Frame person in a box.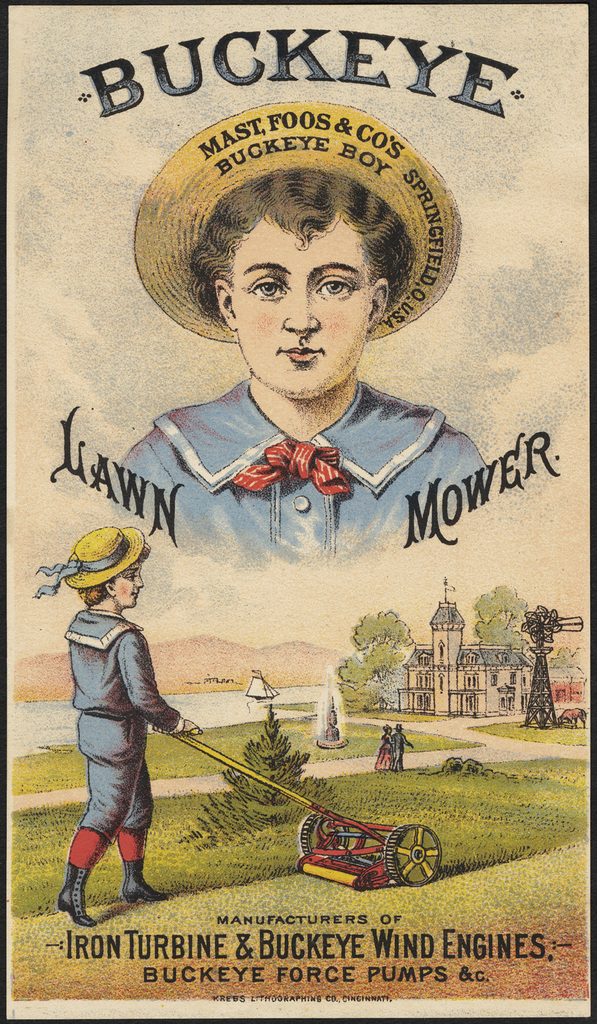
(x1=374, y1=722, x2=395, y2=771).
